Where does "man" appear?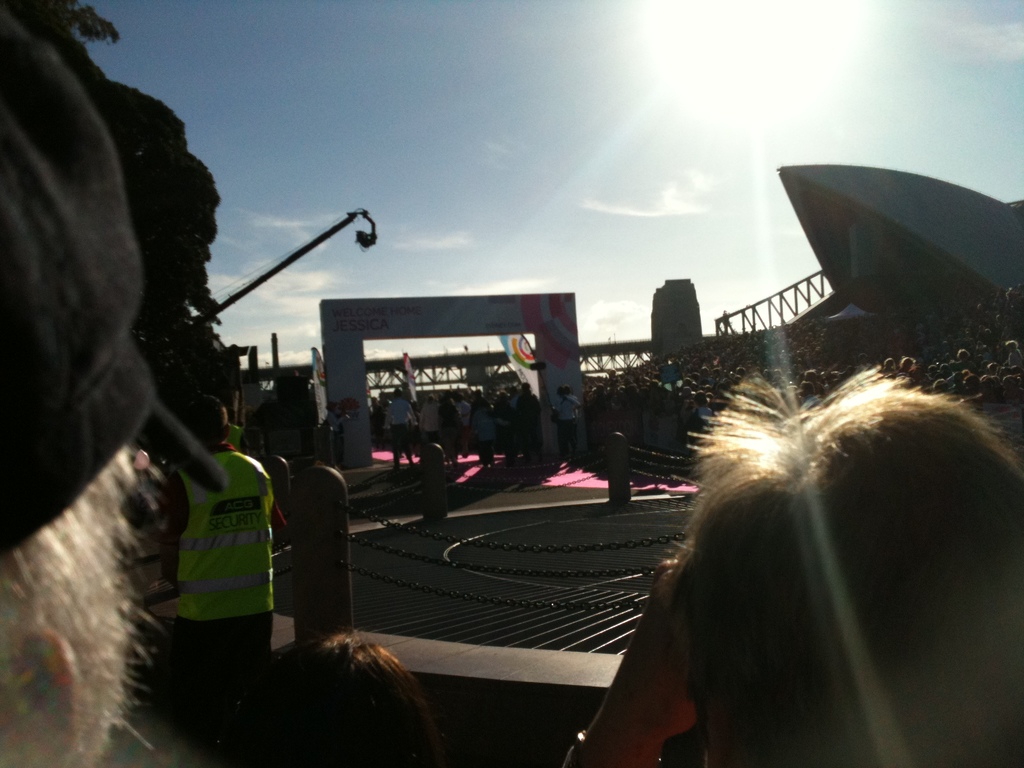
Appears at [154,394,284,739].
